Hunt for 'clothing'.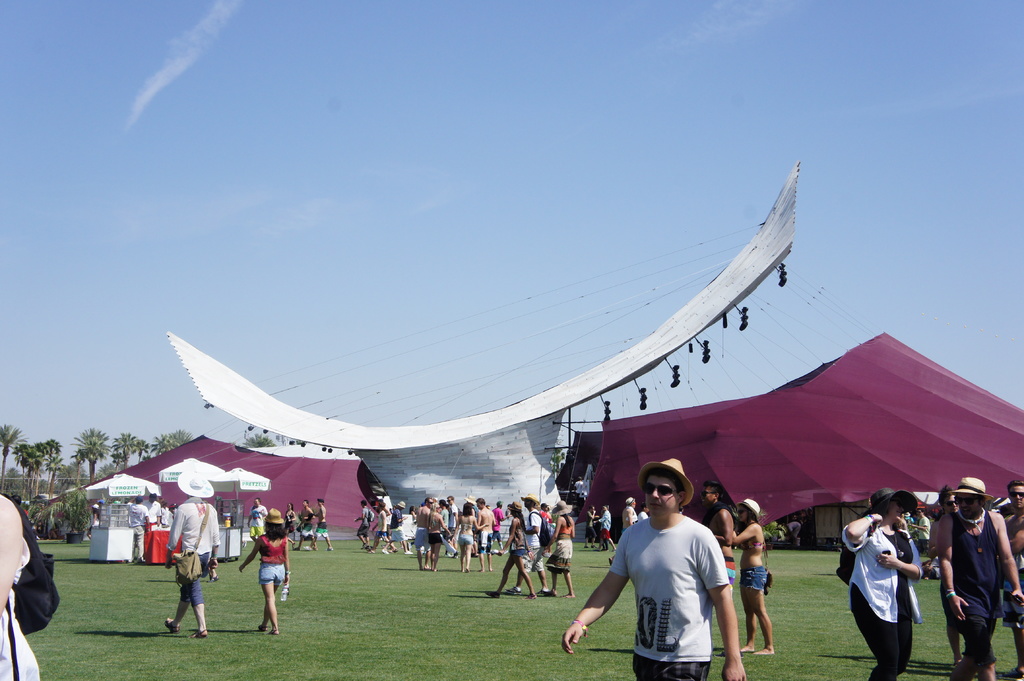
Hunted down at (429, 518, 440, 524).
